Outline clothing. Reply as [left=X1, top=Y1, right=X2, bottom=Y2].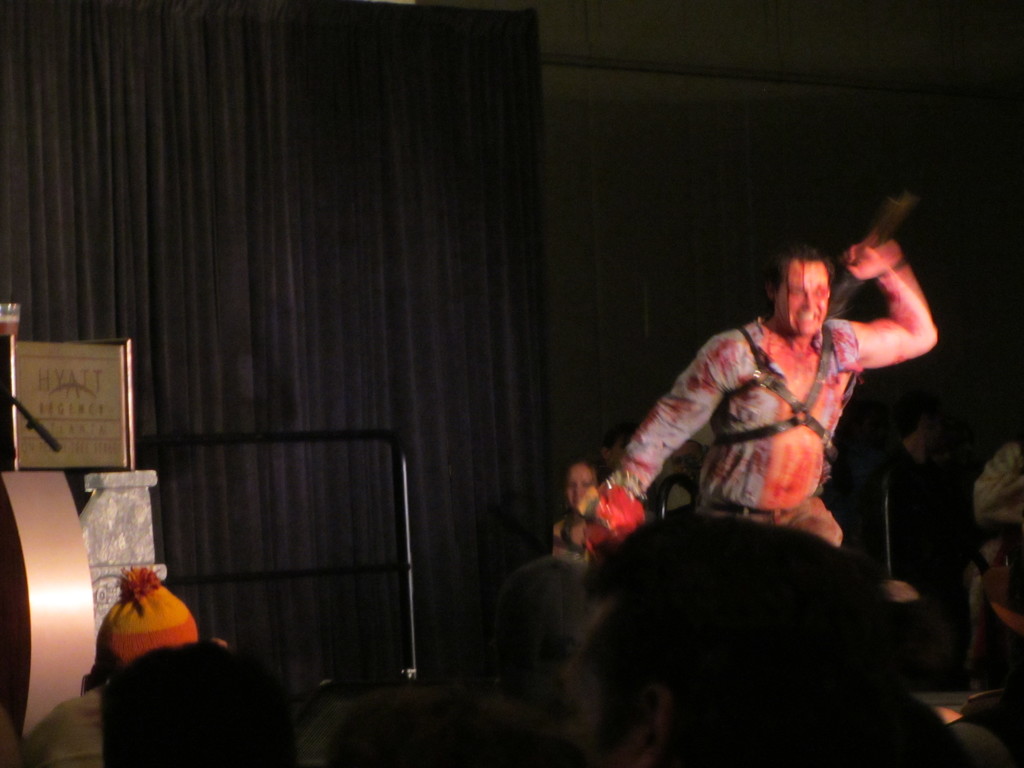
[left=20, top=689, right=103, bottom=767].
